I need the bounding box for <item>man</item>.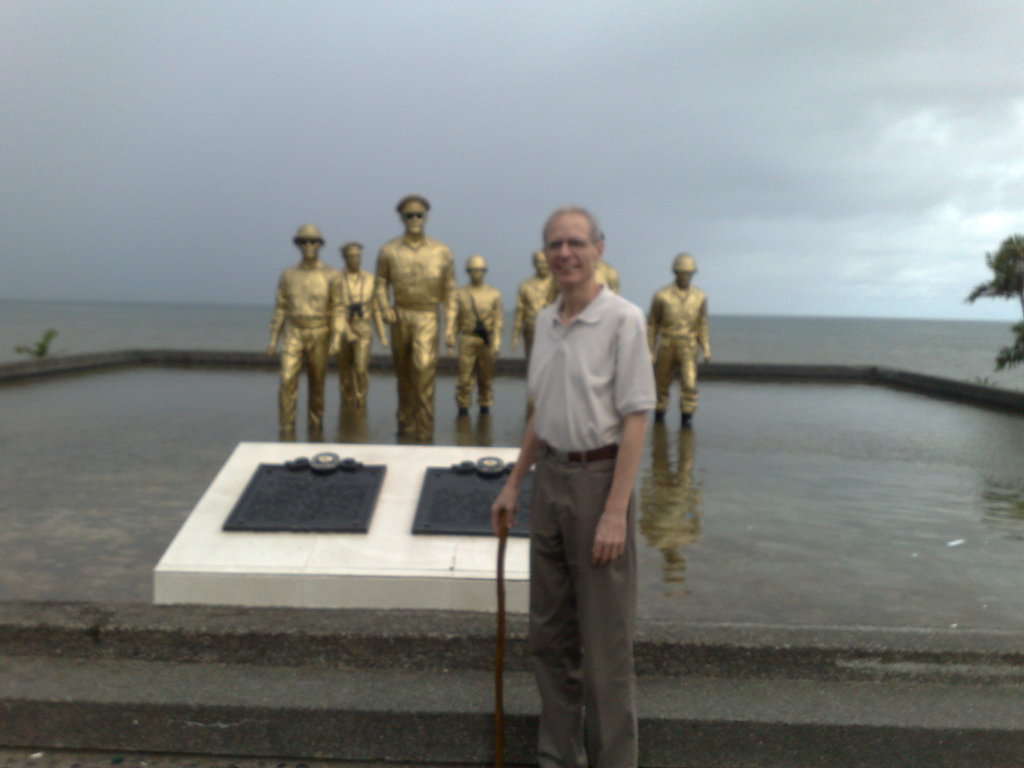
Here it is: box(520, 249, 556, 365).
